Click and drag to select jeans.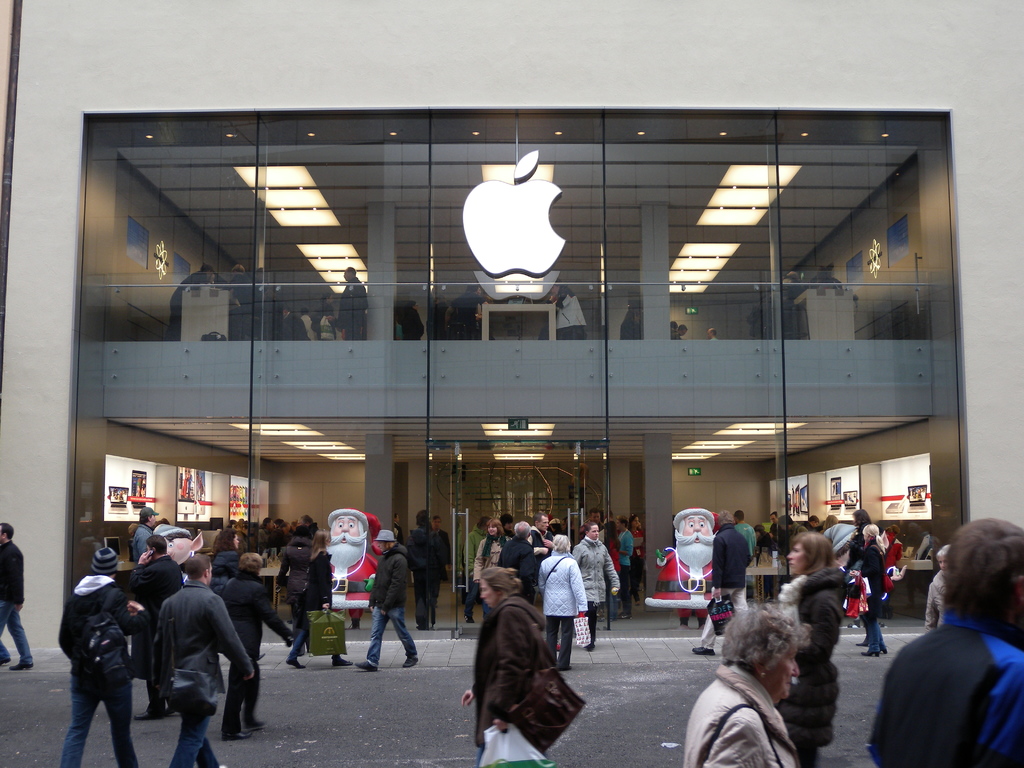
Selection: bbox=[858, 611, 887, 652].
